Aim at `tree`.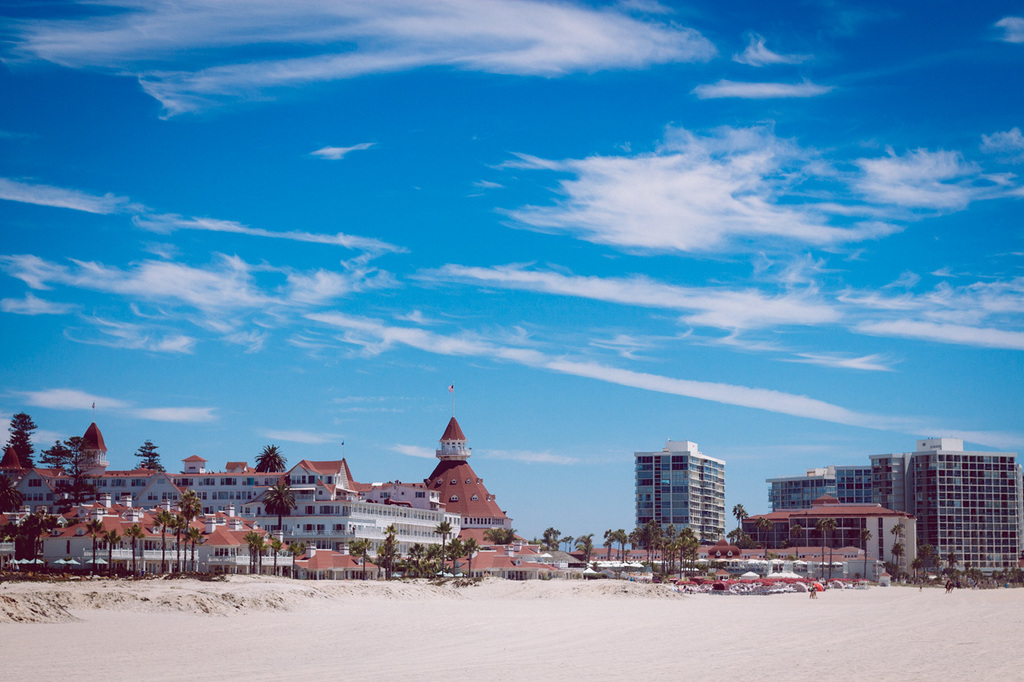
Aimed at [x1=994, y1=569, x2=1004, y2=589].
